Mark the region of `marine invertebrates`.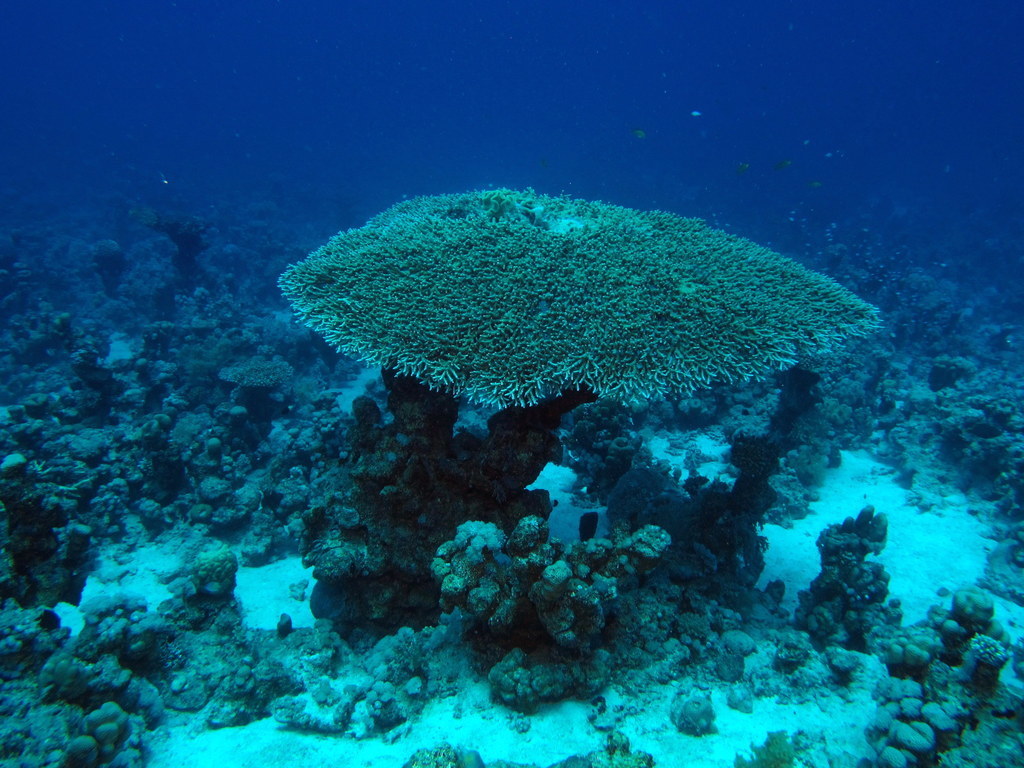
Region: pyautogui.locateOnScreen(393, 734, 476, 767).
